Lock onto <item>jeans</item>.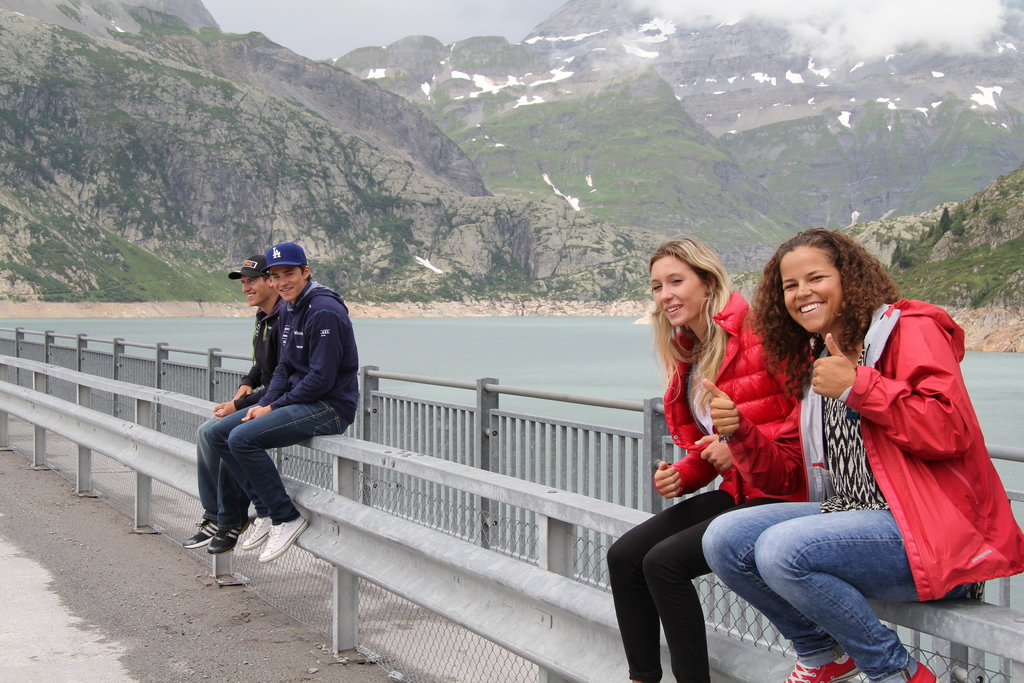
Locked: (left=202, top=397, right=351, bottom=522).
